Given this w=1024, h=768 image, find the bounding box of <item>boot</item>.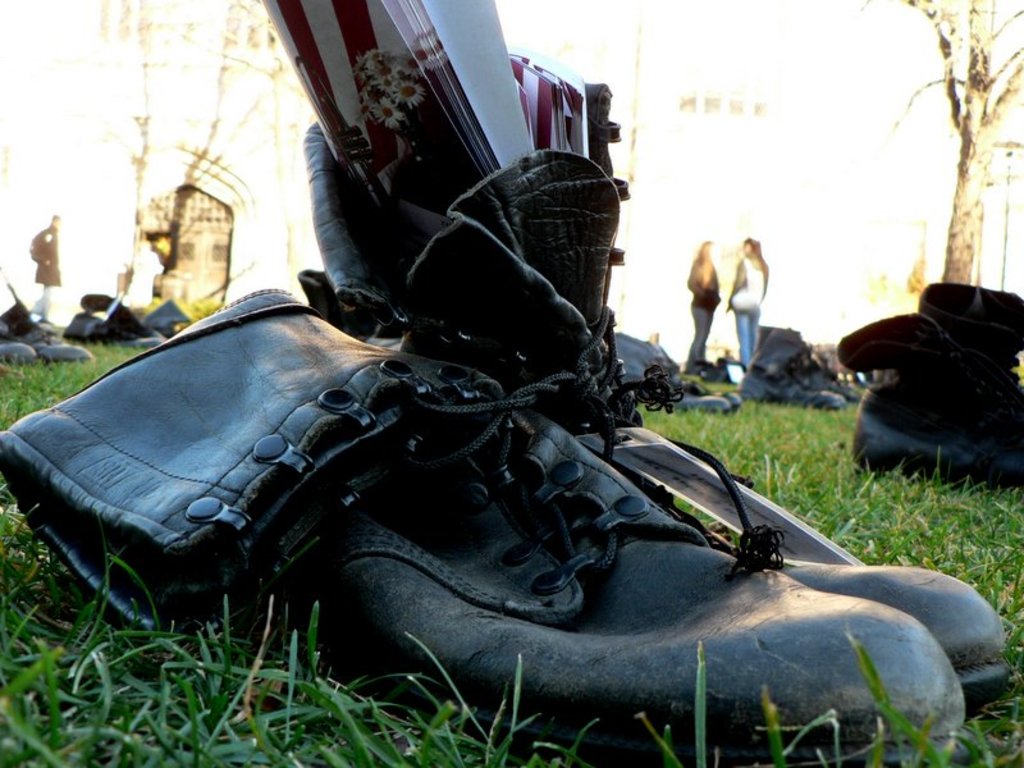
922/282/1023/461.
